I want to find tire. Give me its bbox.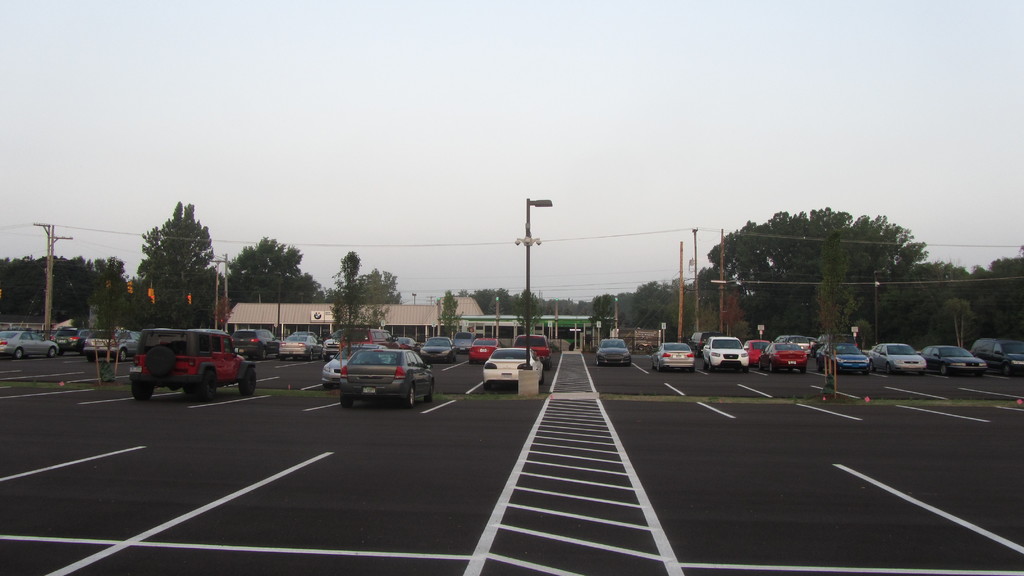
locate(483, 383, 495, 390).
